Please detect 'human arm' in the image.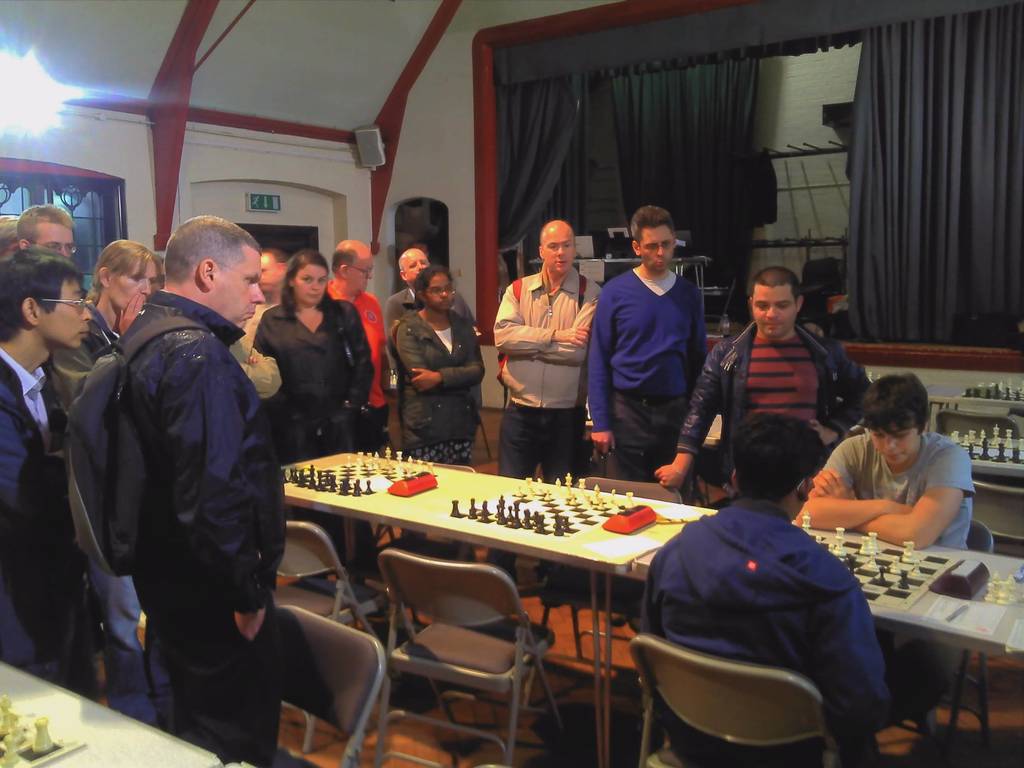
pyautogui.locateOnScreen(167, 337, 280, 654).
